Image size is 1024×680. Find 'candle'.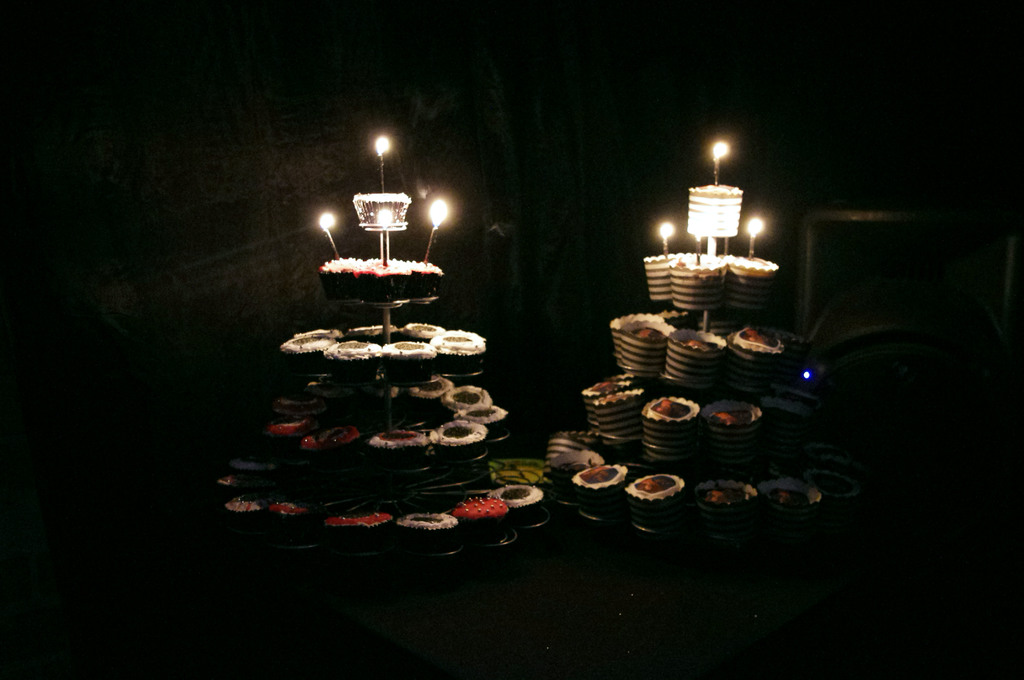
[657, 220, 673, 261].
